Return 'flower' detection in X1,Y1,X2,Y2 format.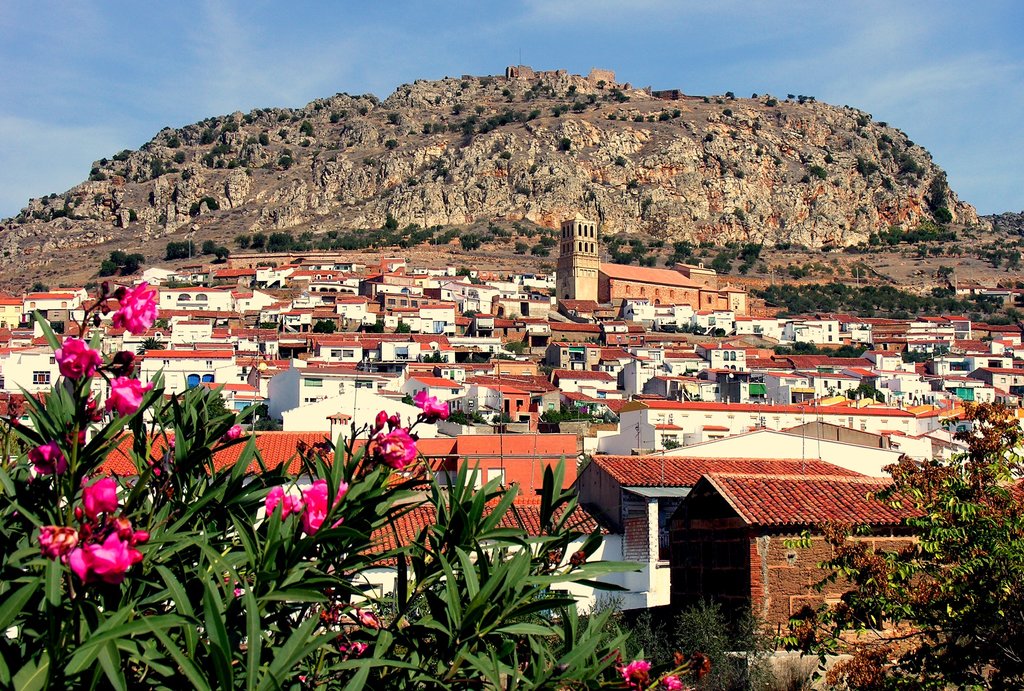
28,443,68,473.
